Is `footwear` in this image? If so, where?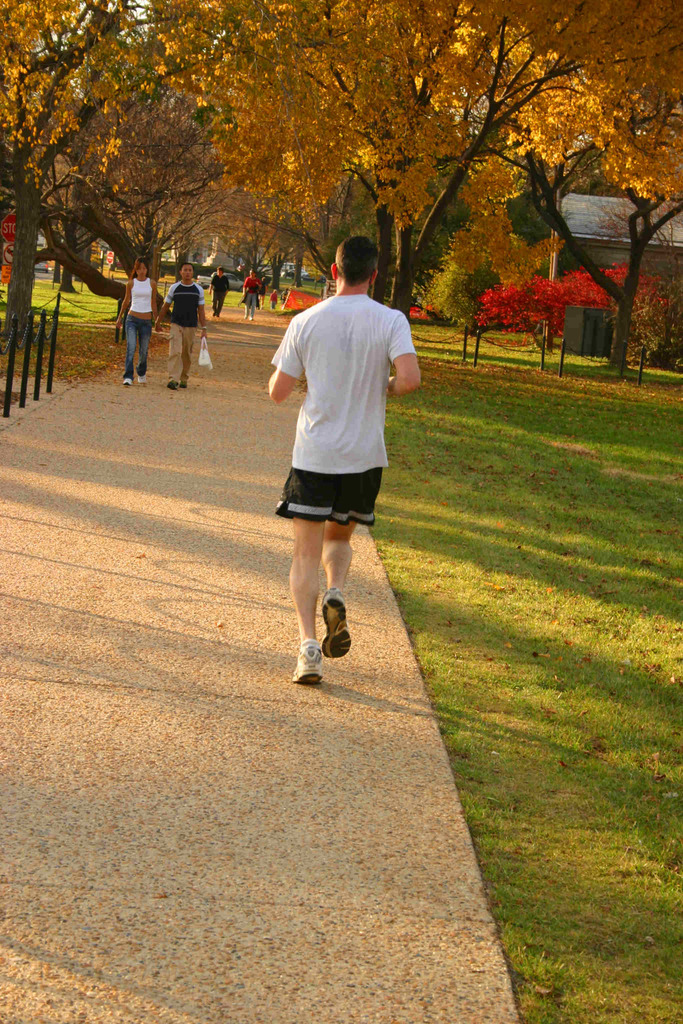
Yes, at x1=163, y1=376, x2=181, y2=391.
